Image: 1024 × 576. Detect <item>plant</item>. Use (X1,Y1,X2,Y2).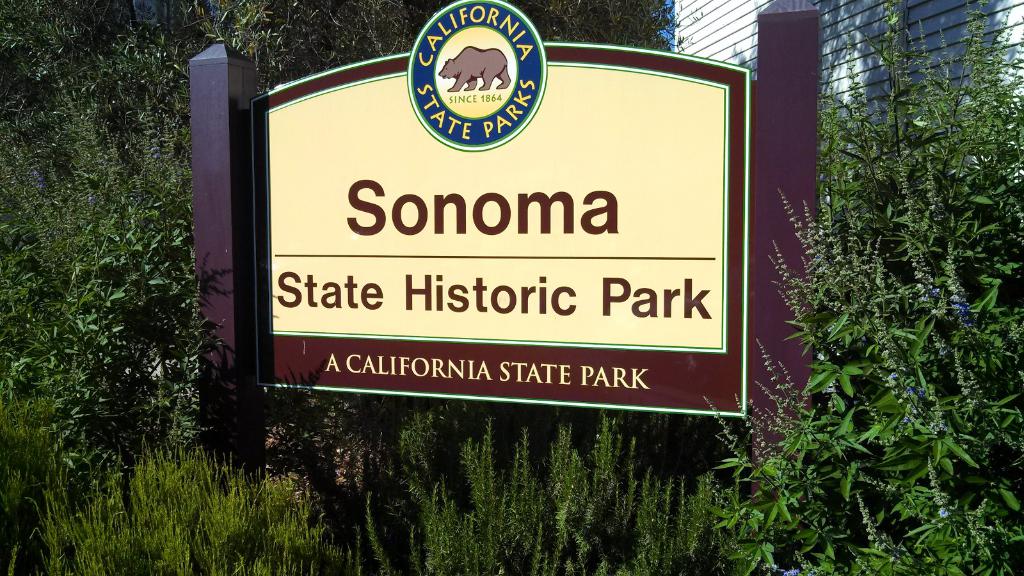
(0,401,60,575).
